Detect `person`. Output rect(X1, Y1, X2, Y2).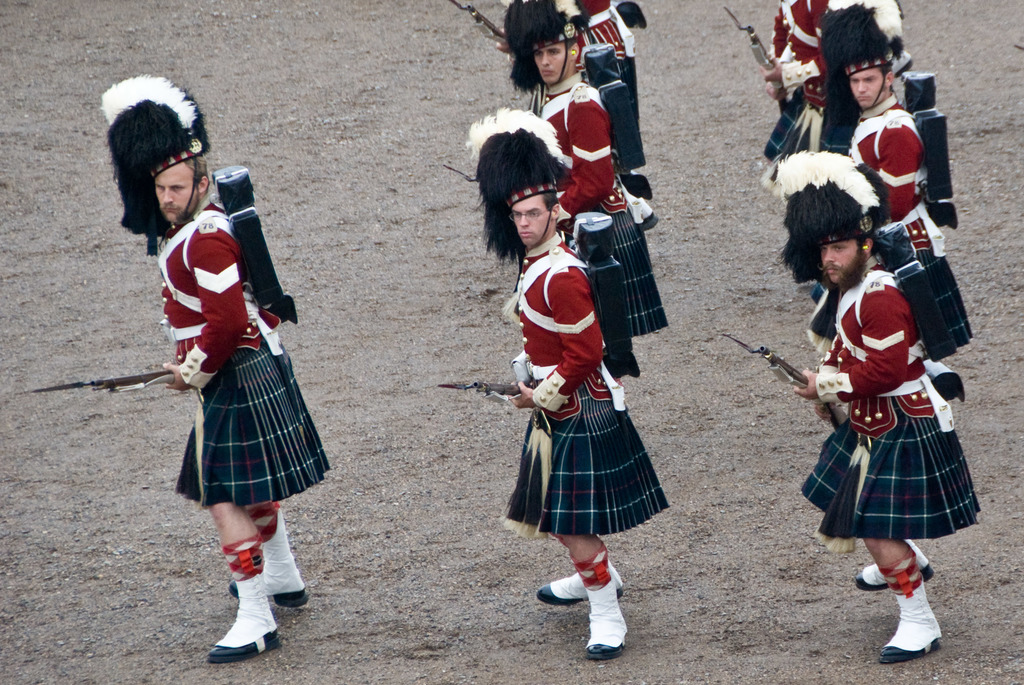
rect(498, 0, 671, 395).
